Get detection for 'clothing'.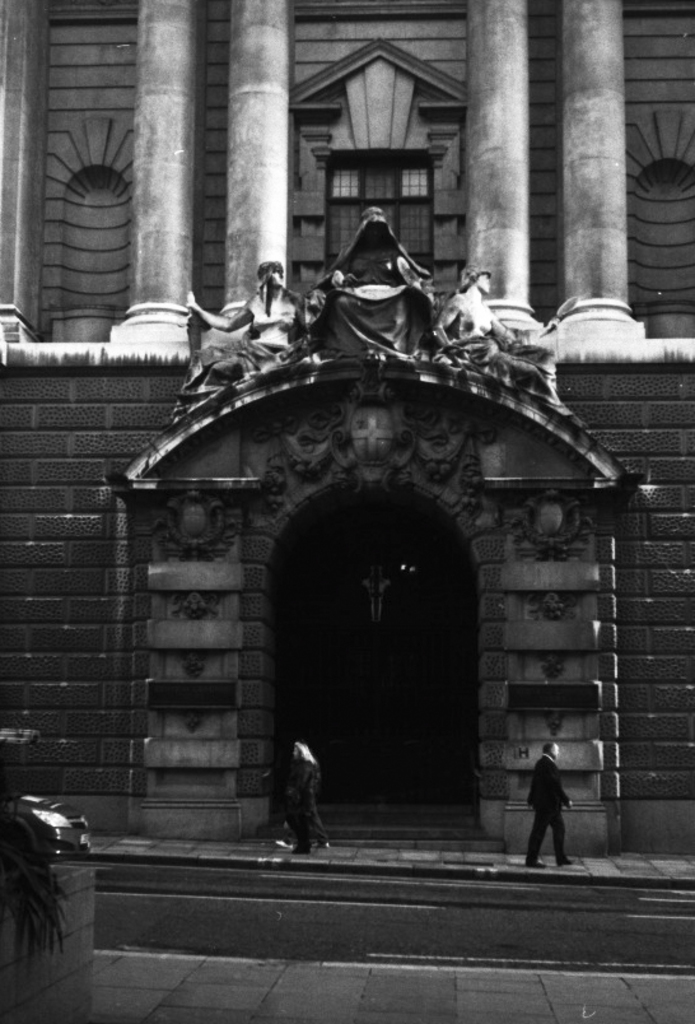
Detection: box(523, 758, 568, 866).
